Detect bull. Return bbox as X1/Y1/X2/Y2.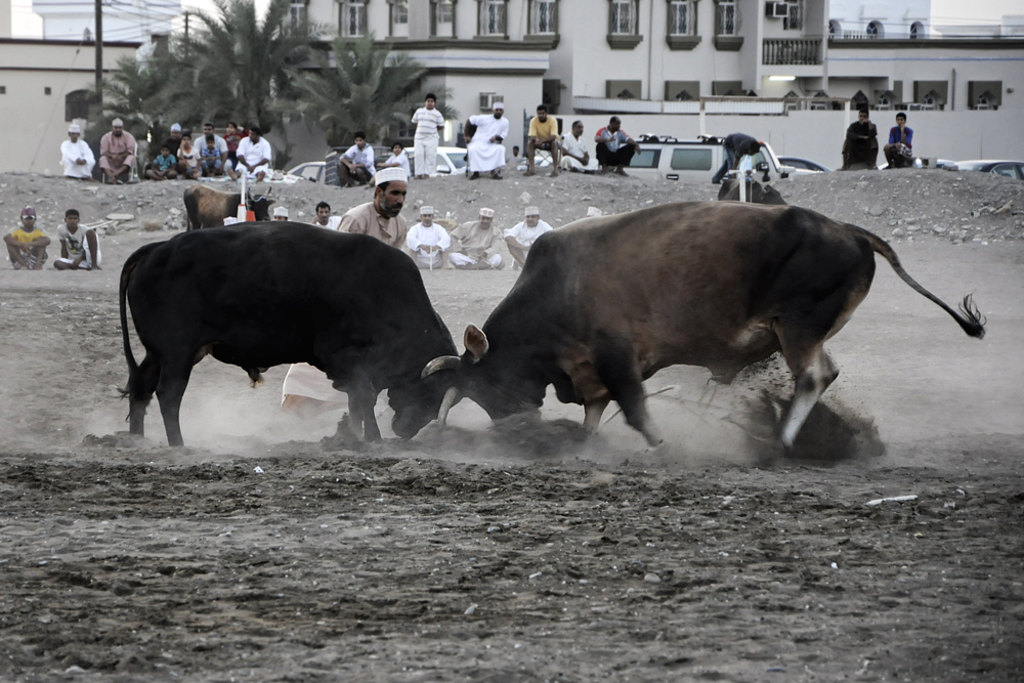
419/187/988/459.
